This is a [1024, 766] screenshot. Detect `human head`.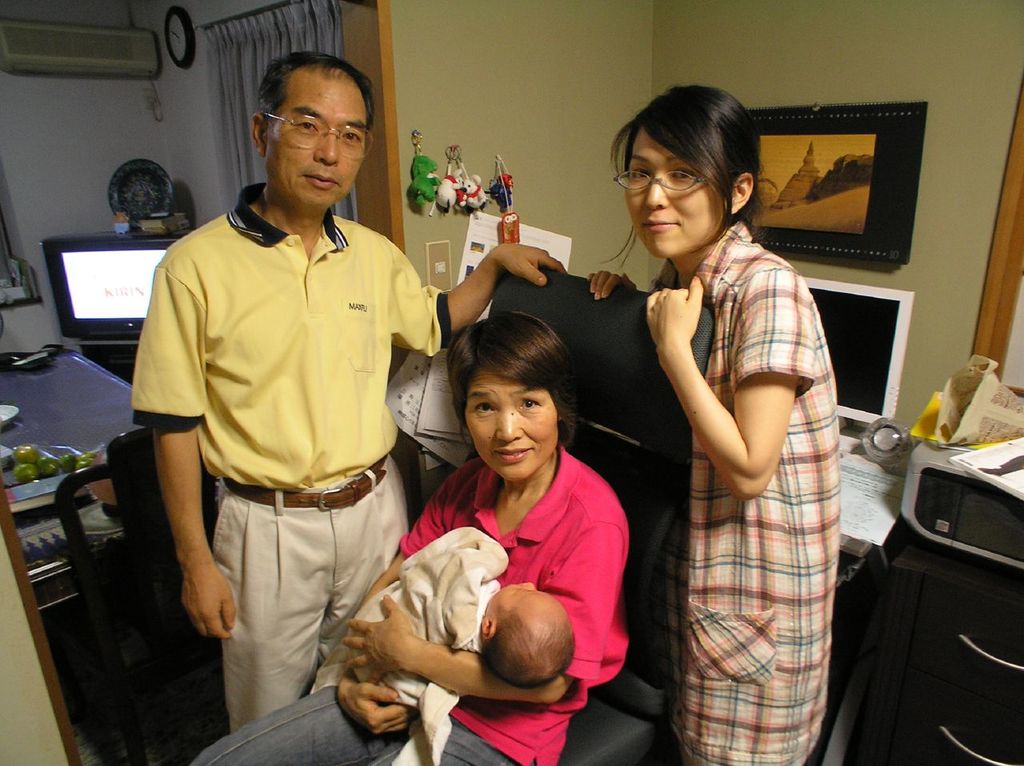
<region>255, 53, 375, 209</region>.
